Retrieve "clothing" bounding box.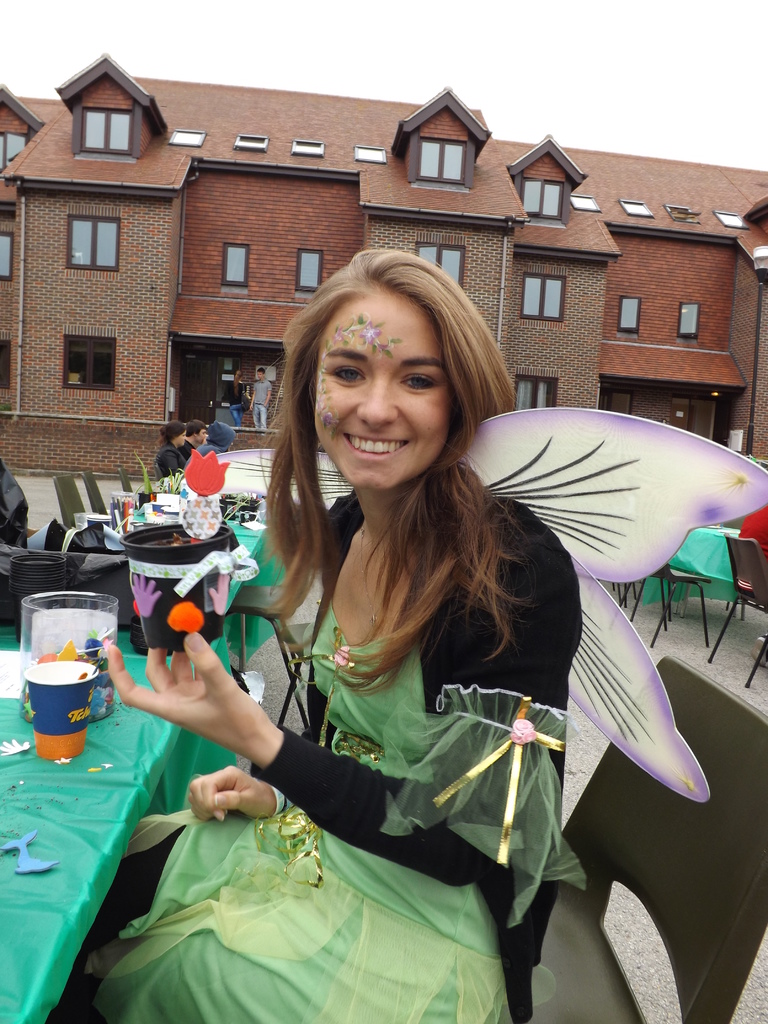
Bounding box: select_region(251, 381, 272, 434).
